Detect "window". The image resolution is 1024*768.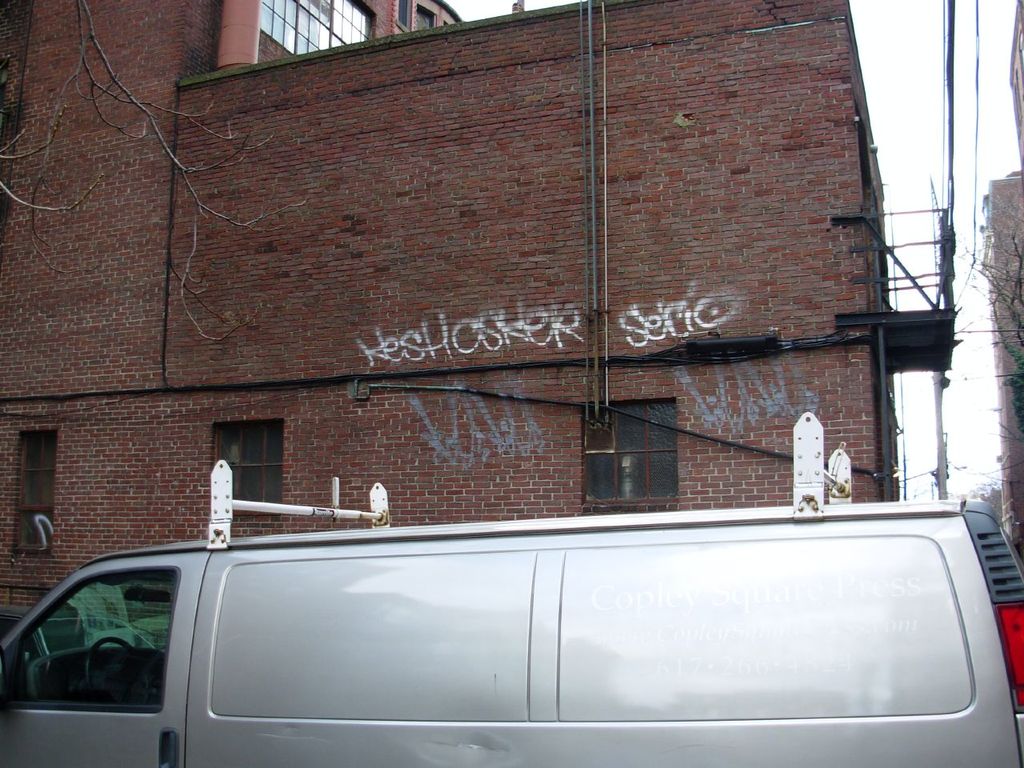
region(214, 417, 282, 513).
